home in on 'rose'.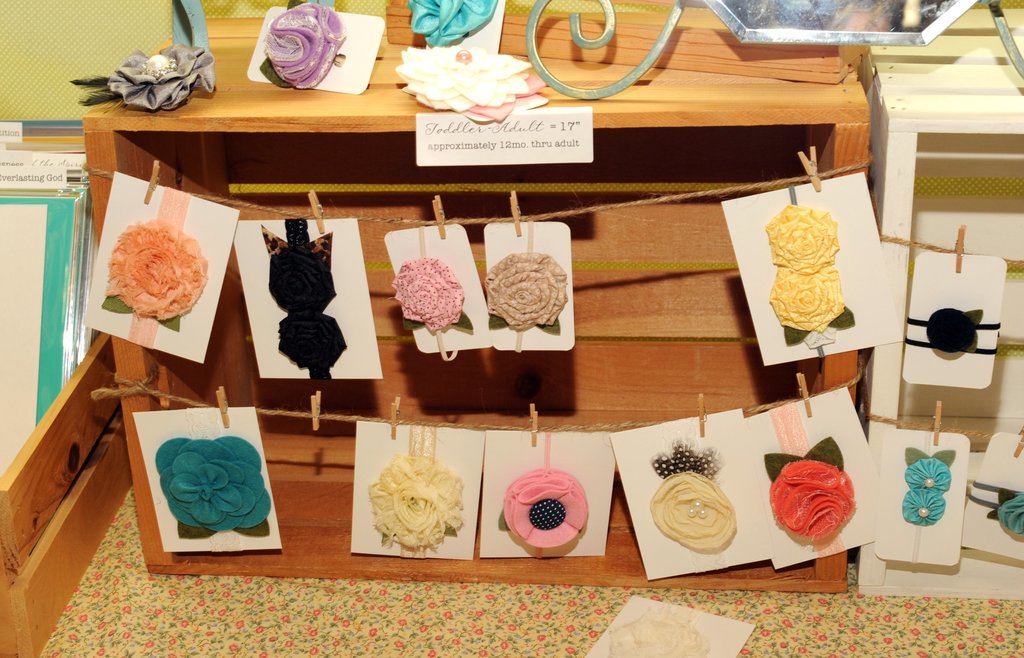
Homed in at detection(106, 223, 205, 321).
